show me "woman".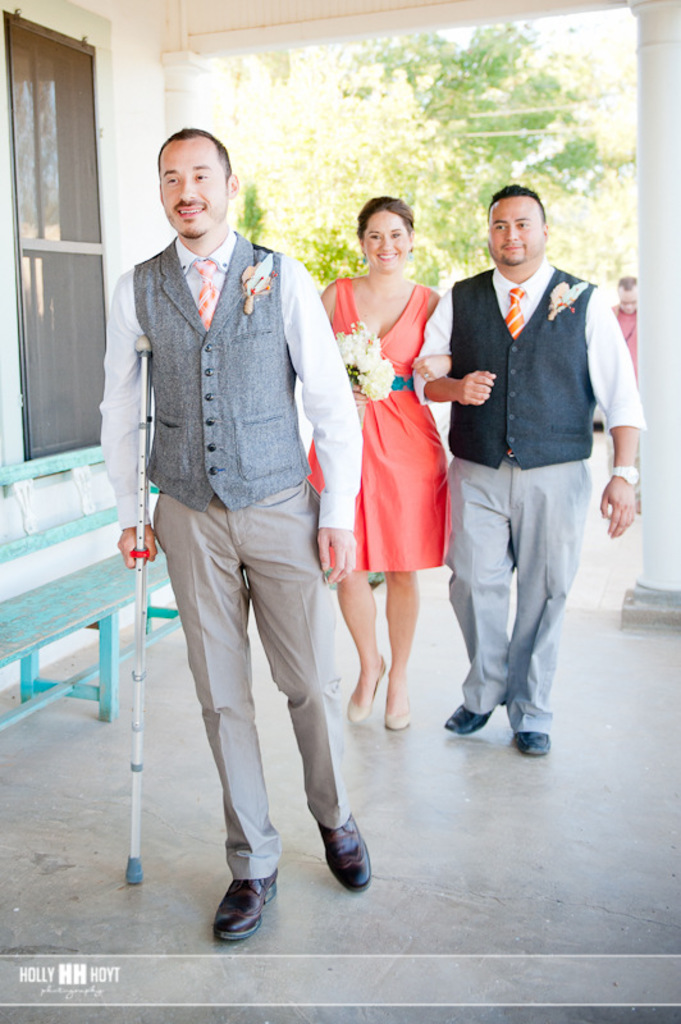
"woman" is here: (left=301, top=196, right=452, bottom=732).
